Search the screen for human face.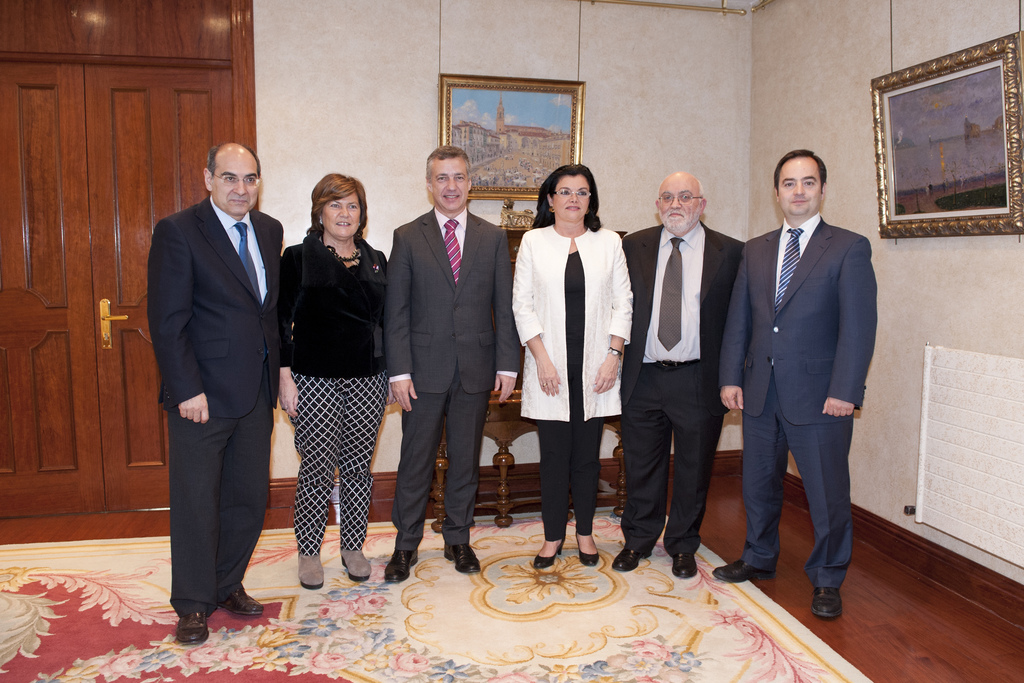
Found at 780/155/820/218.
